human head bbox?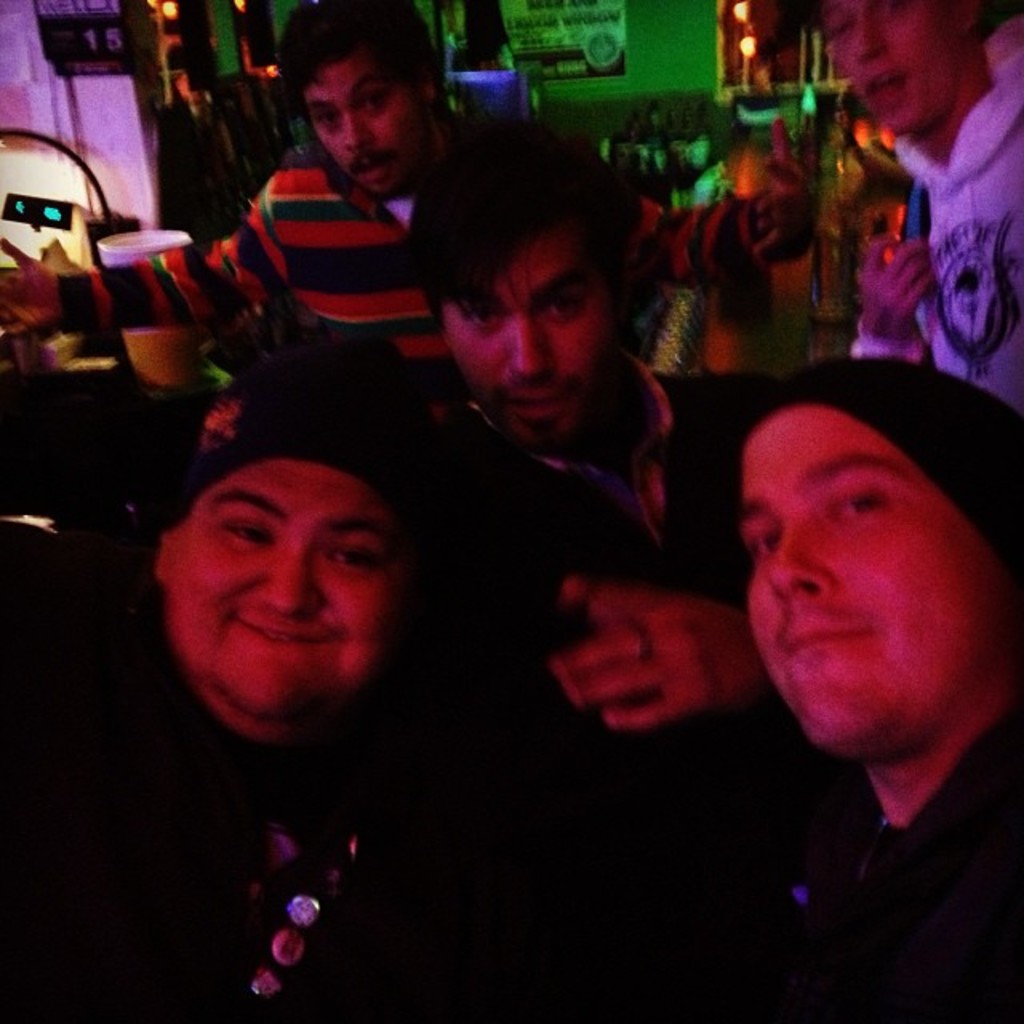
select_region(813, 0, 981, 141)
